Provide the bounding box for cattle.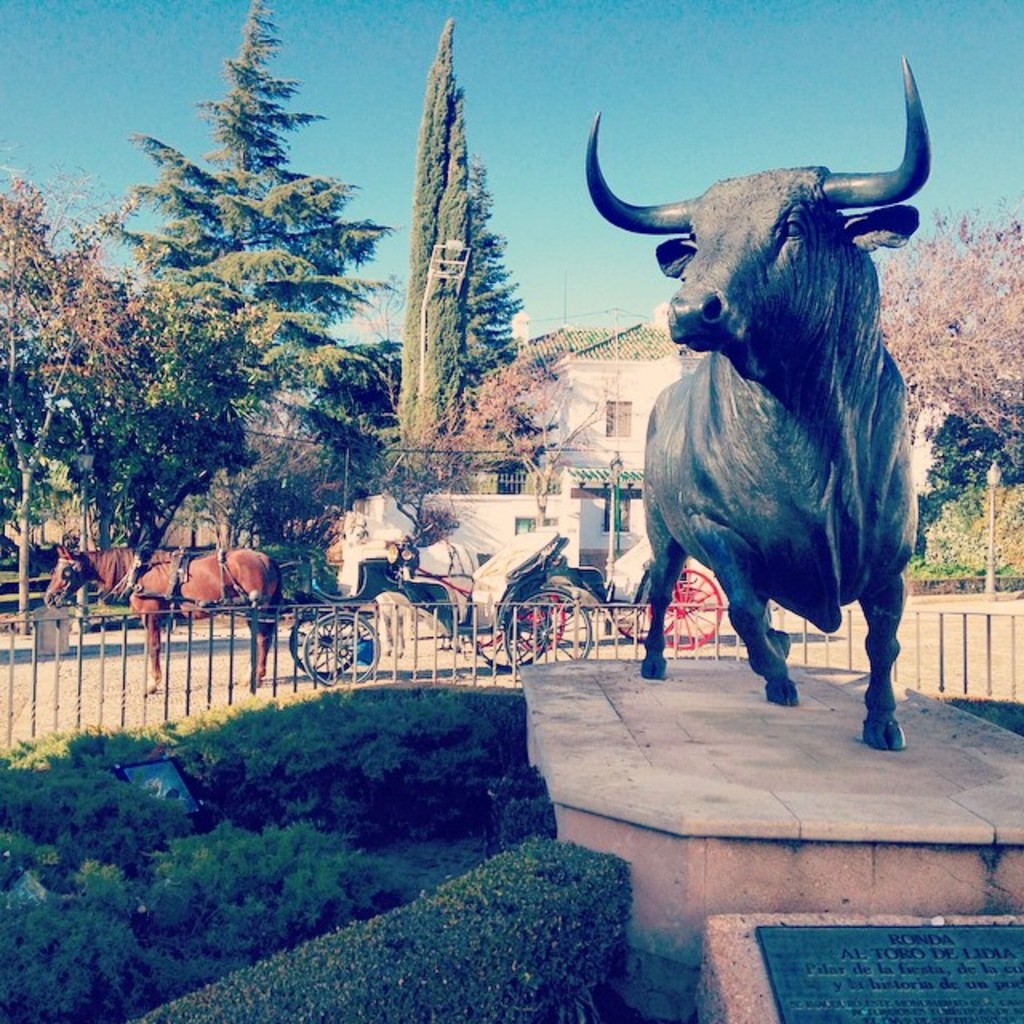
left=37, top=542, right=285, bottom=686.
